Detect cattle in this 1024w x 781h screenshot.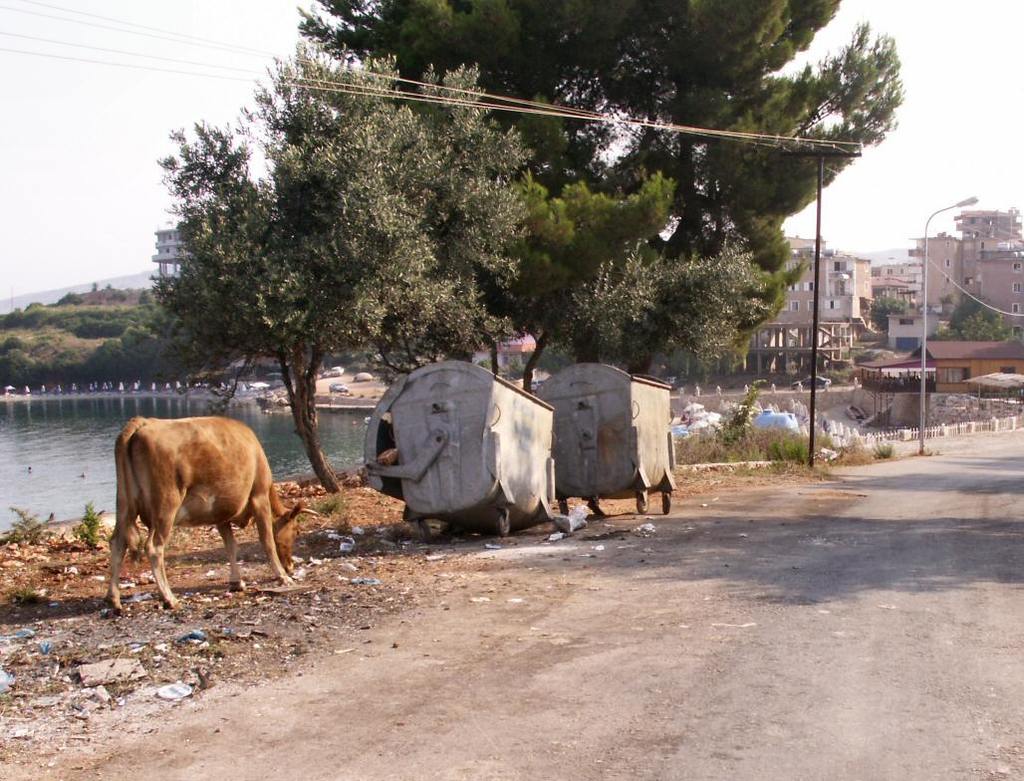
Detection: (x1=104, y1=400, x2=302, y2=620).
